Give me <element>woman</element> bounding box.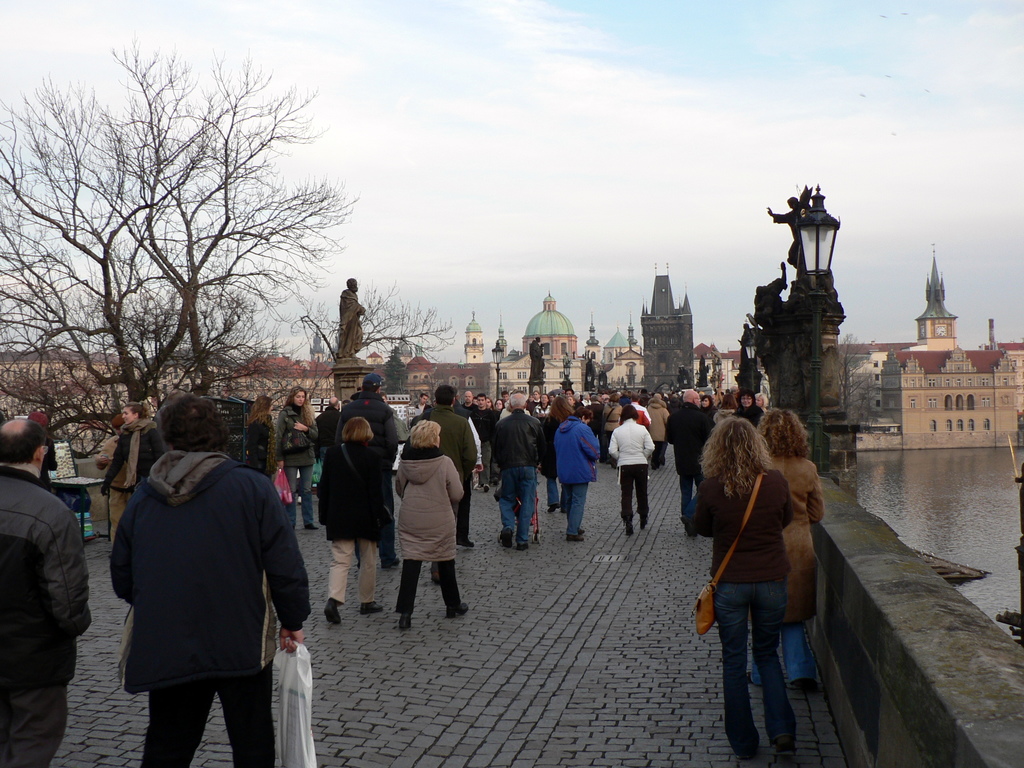
locate(236, 392, 278, 491).
